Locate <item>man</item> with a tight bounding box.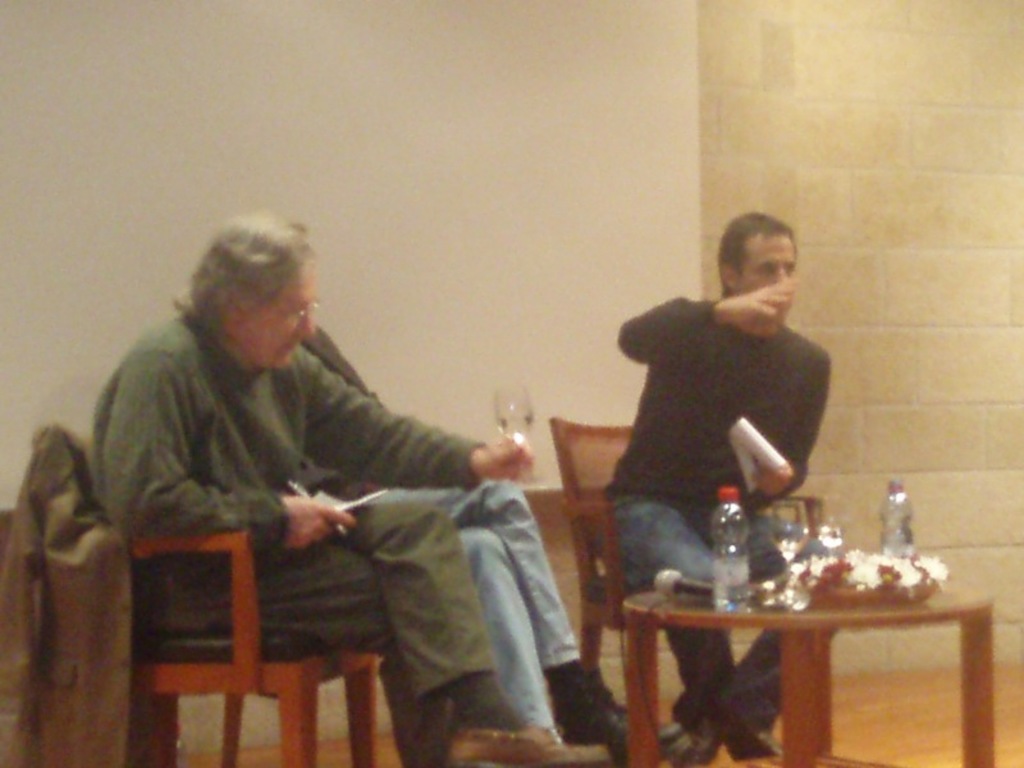
[302,321,689,767].
